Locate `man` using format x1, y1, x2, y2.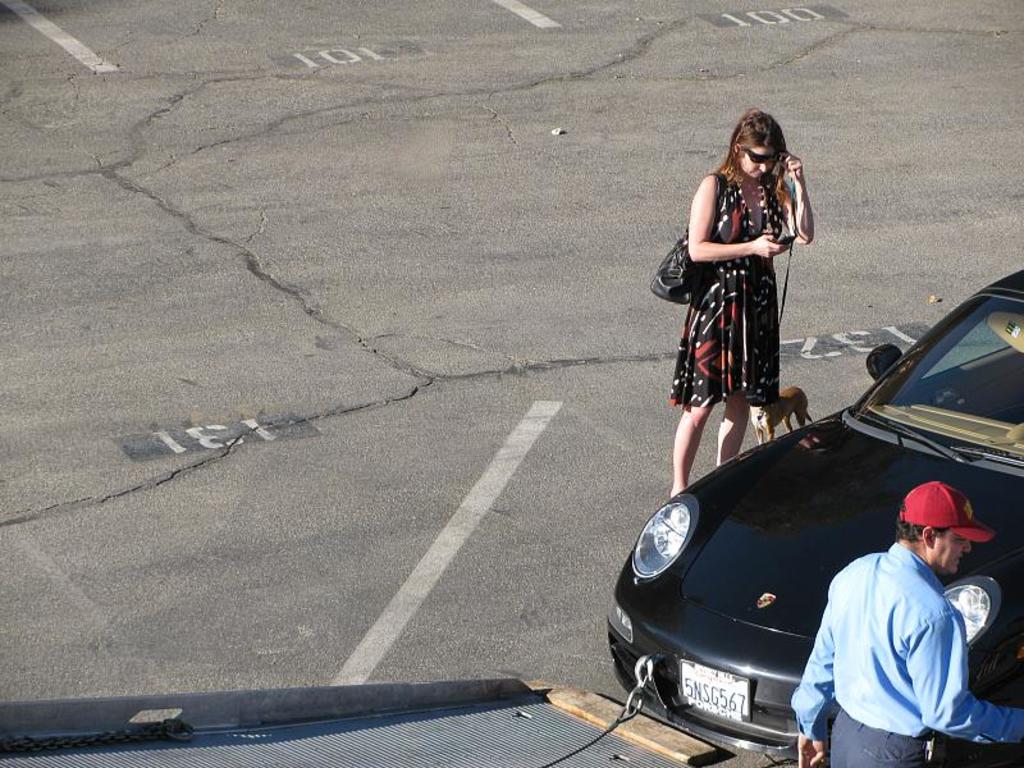
815, 486, 996, 758.
